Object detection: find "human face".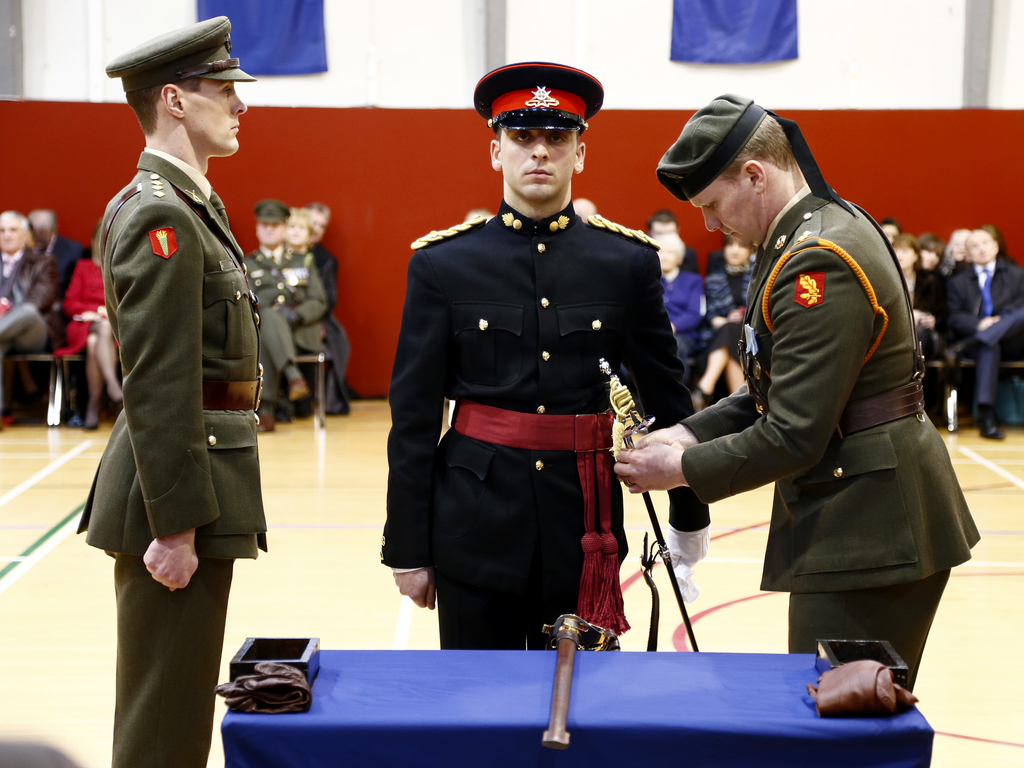
l=886, t=236, r=913, b=273.
